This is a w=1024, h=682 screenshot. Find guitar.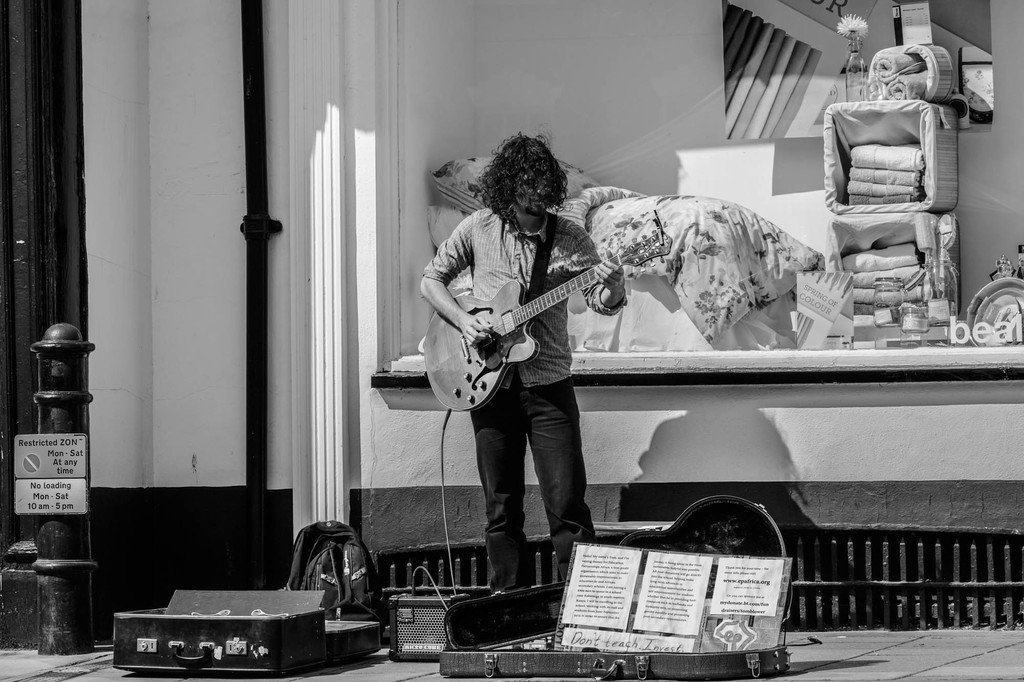
Bounding box: {"left": 424, "top": 234, "right": 652, "bottom": 411}.
